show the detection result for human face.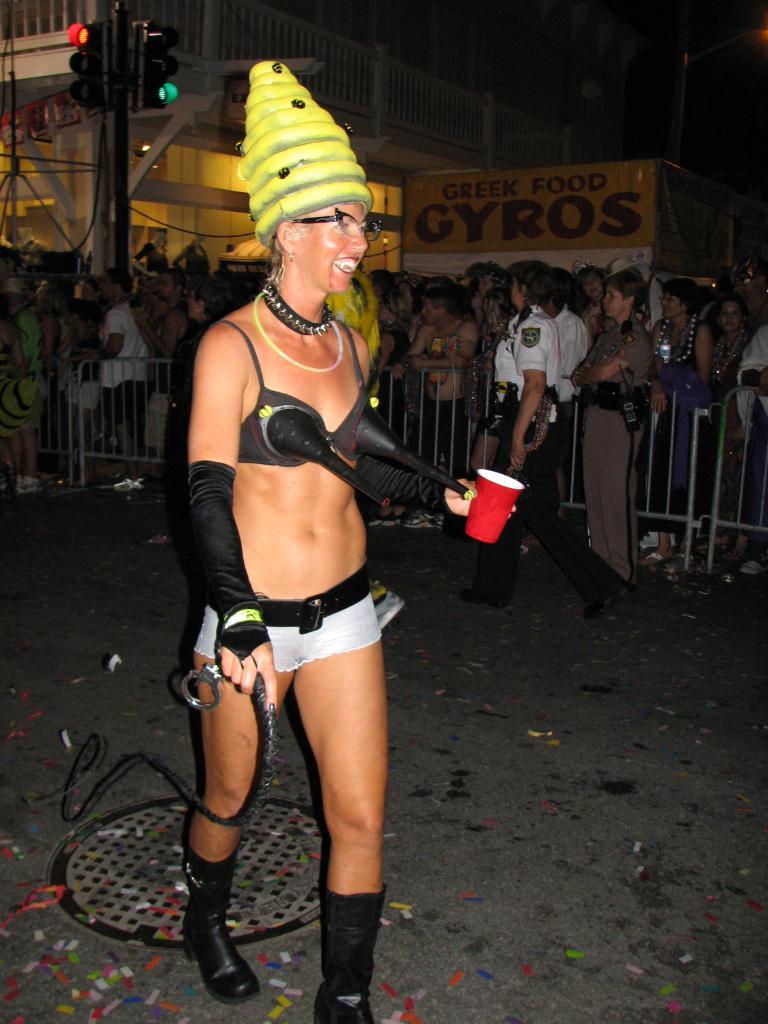
box(589, 282, 596, 294).
